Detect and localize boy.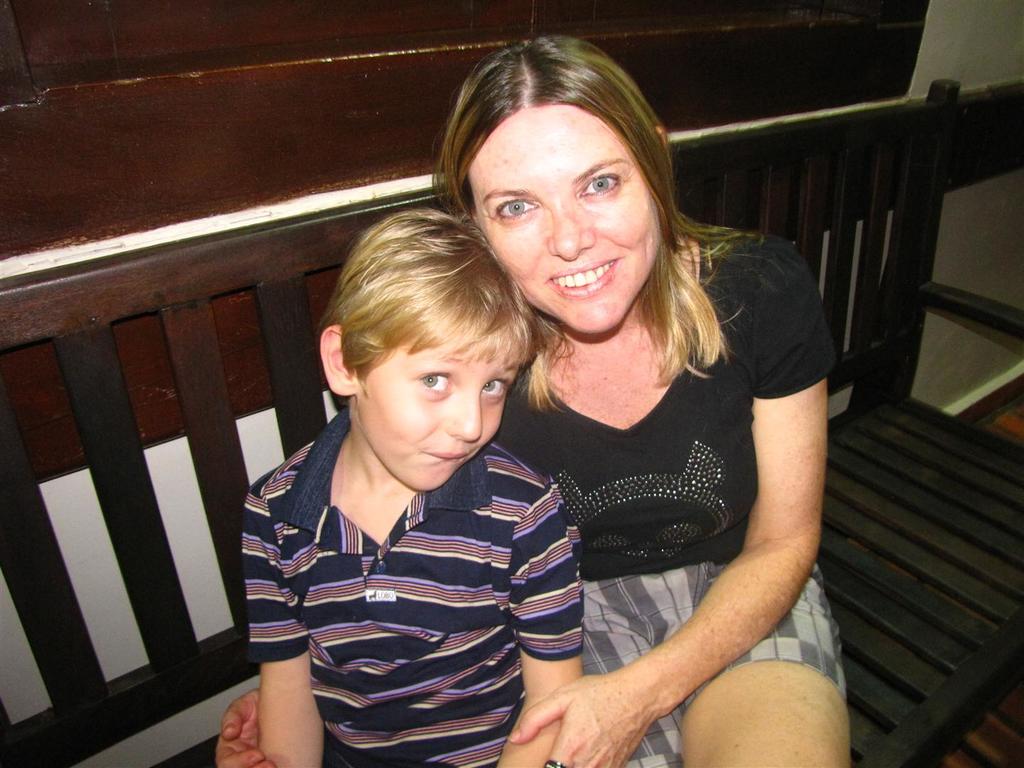
Localized at left=239, top=210, right=597, bottom=767.
